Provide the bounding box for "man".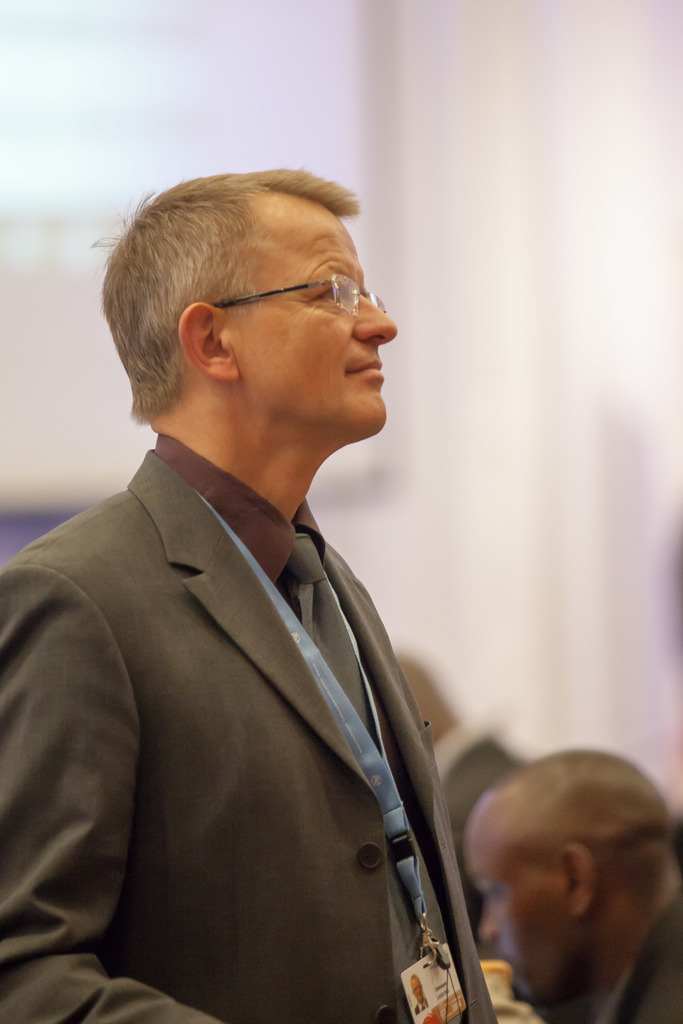
pyautogui.locateOnScreen(468, 753, 682, 1023).
